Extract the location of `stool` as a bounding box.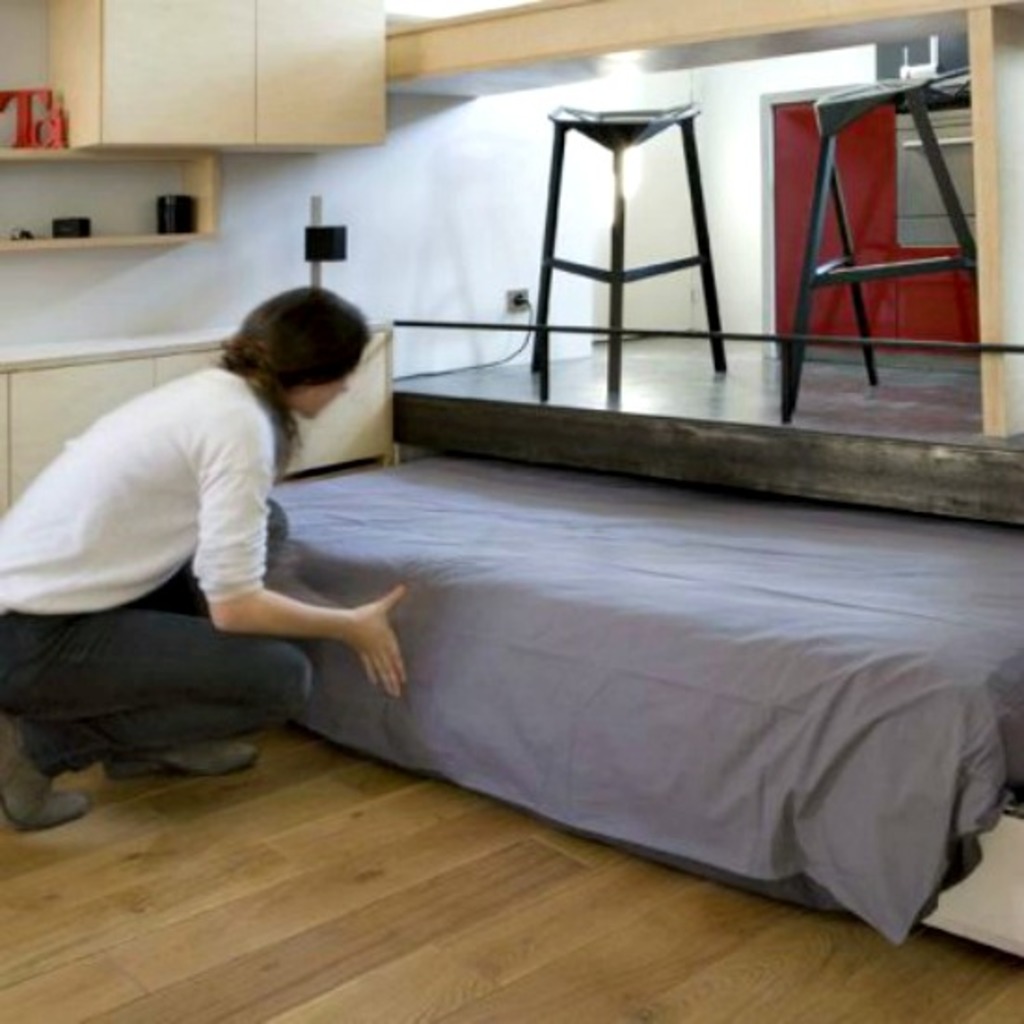
detection(525, 104, 726, 402).
